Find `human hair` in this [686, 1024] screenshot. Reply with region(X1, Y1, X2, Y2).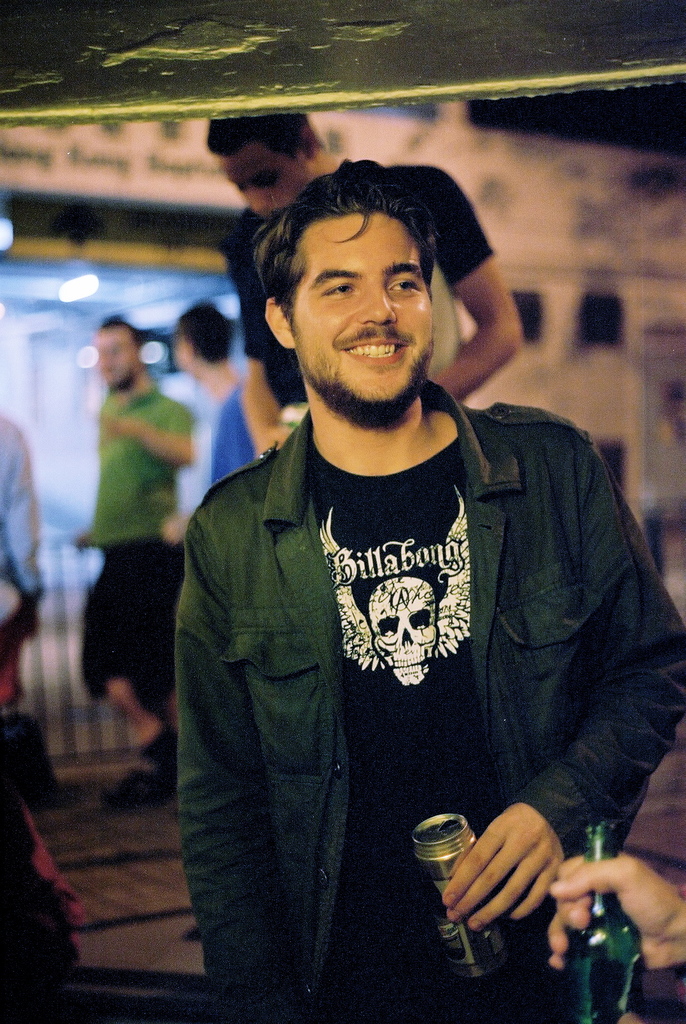
region(177, 304, 234, 365).
